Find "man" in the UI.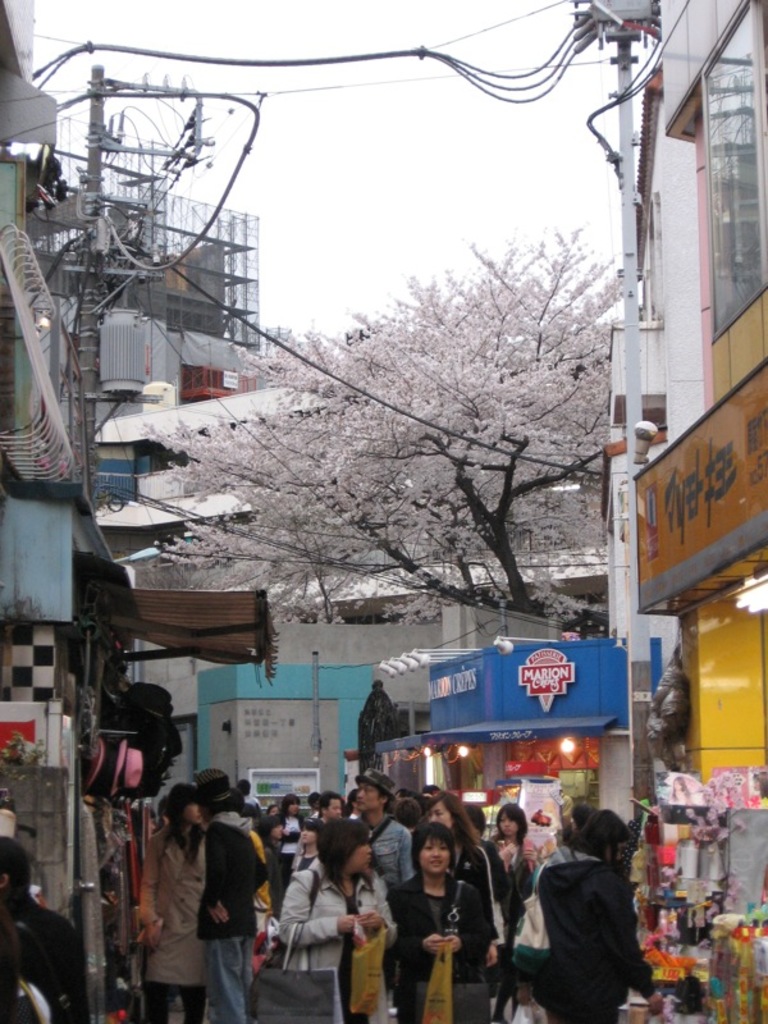
UI element at bbox(317, 790, 344, 828).
